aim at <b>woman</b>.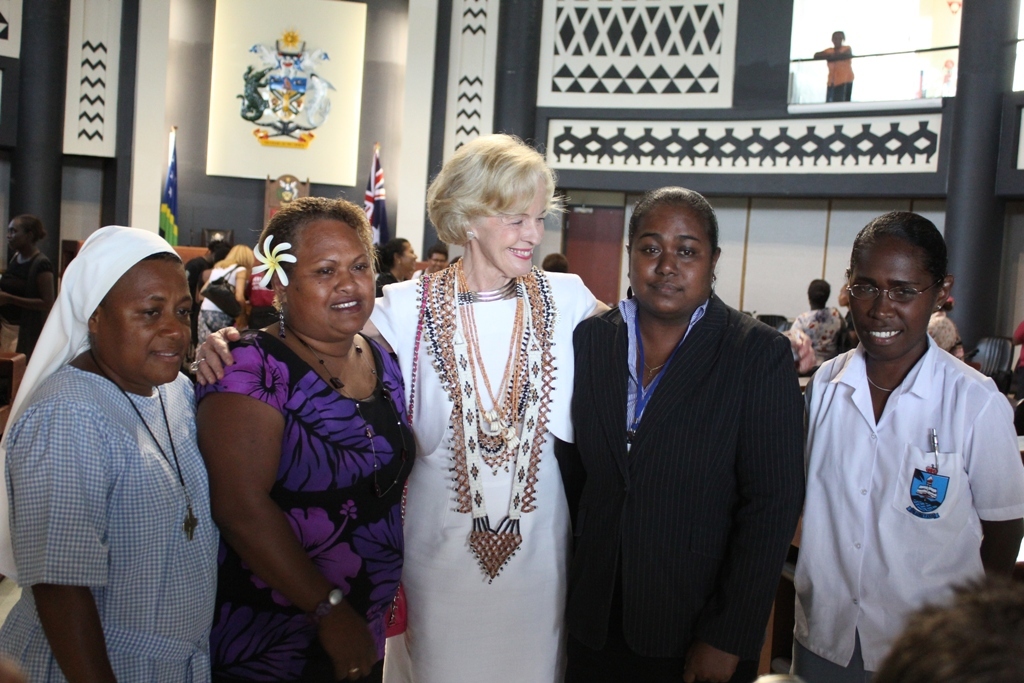
Aimed at [396,119,589,682].
